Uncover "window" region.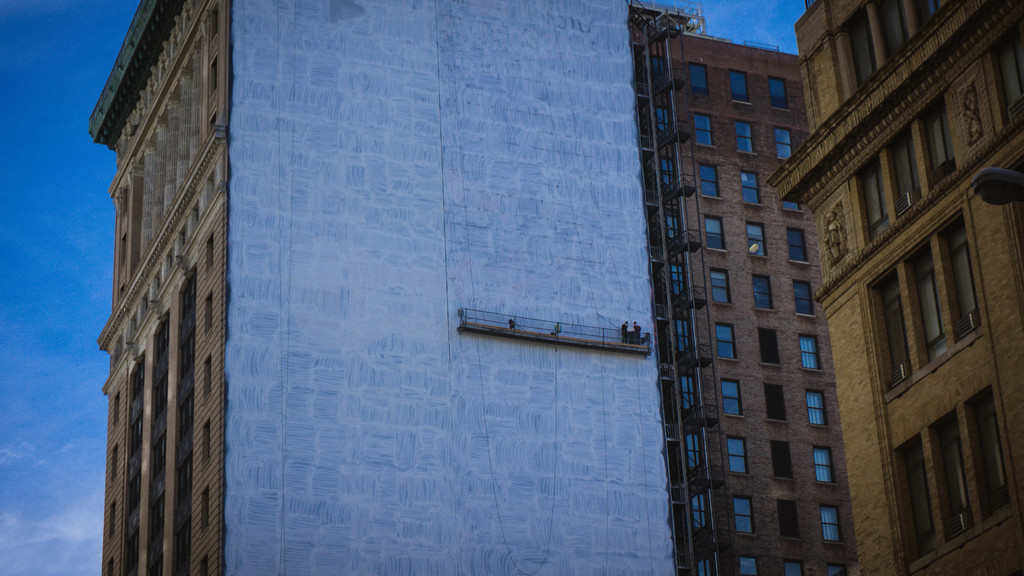
Uncovered: BBox(739, 170, 766, 210).
